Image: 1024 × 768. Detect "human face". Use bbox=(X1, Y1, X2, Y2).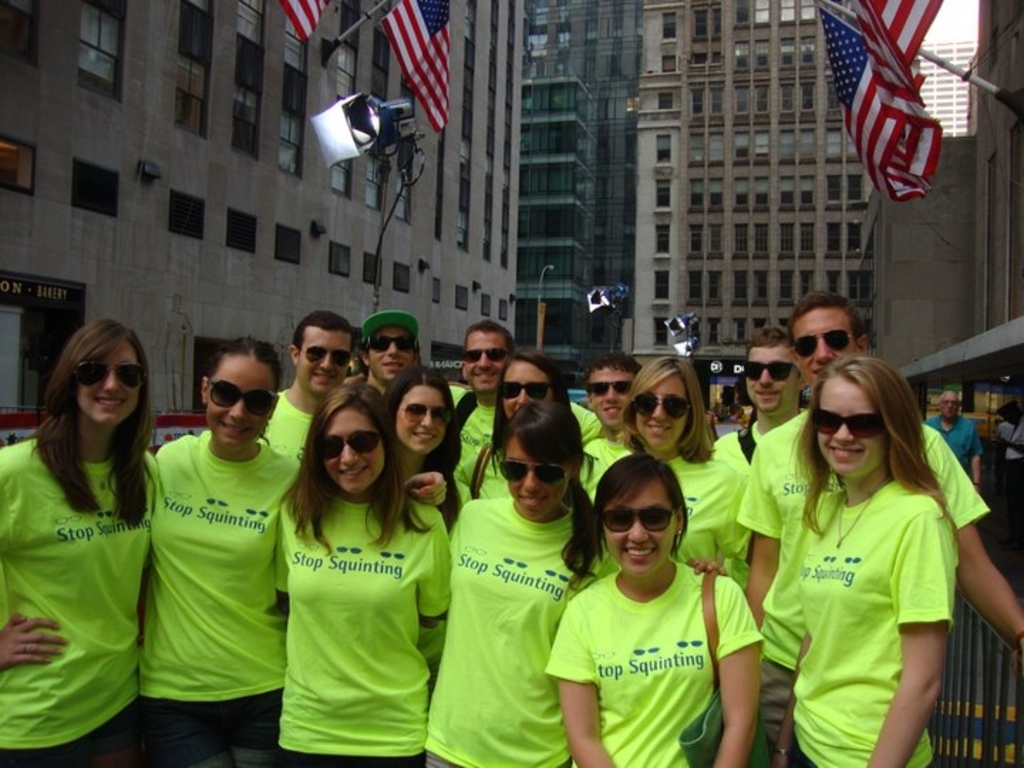
bbox=(818, 380, 883, 476).
